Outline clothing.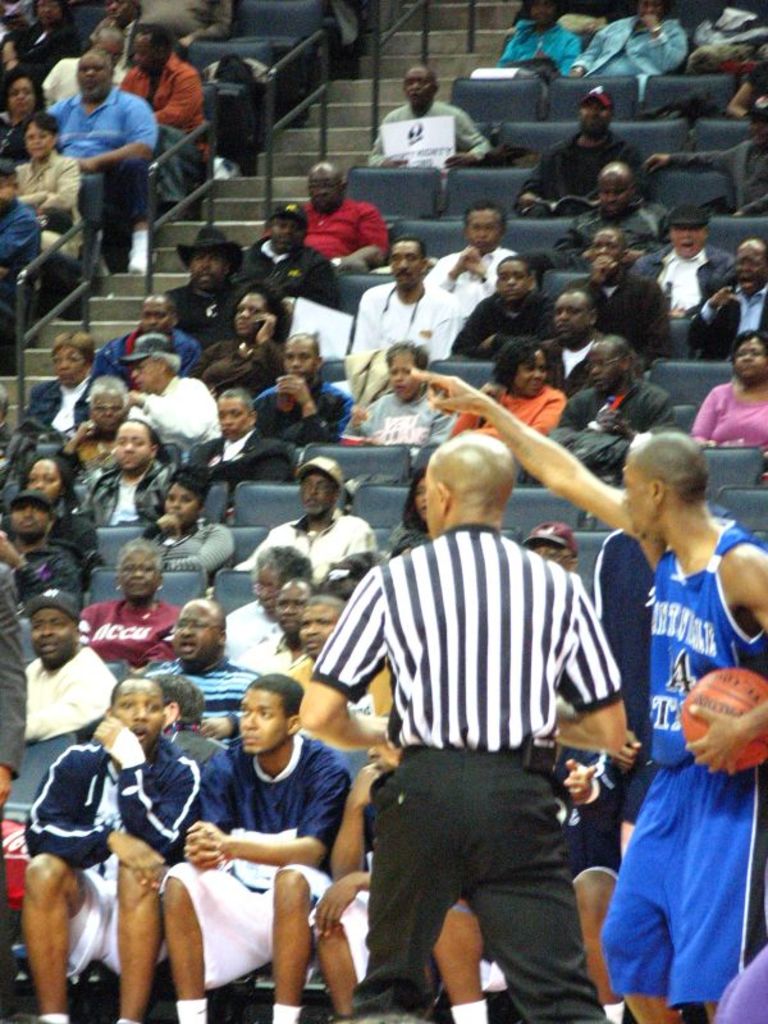
Outline: crop(122, 55, 204, 206).
